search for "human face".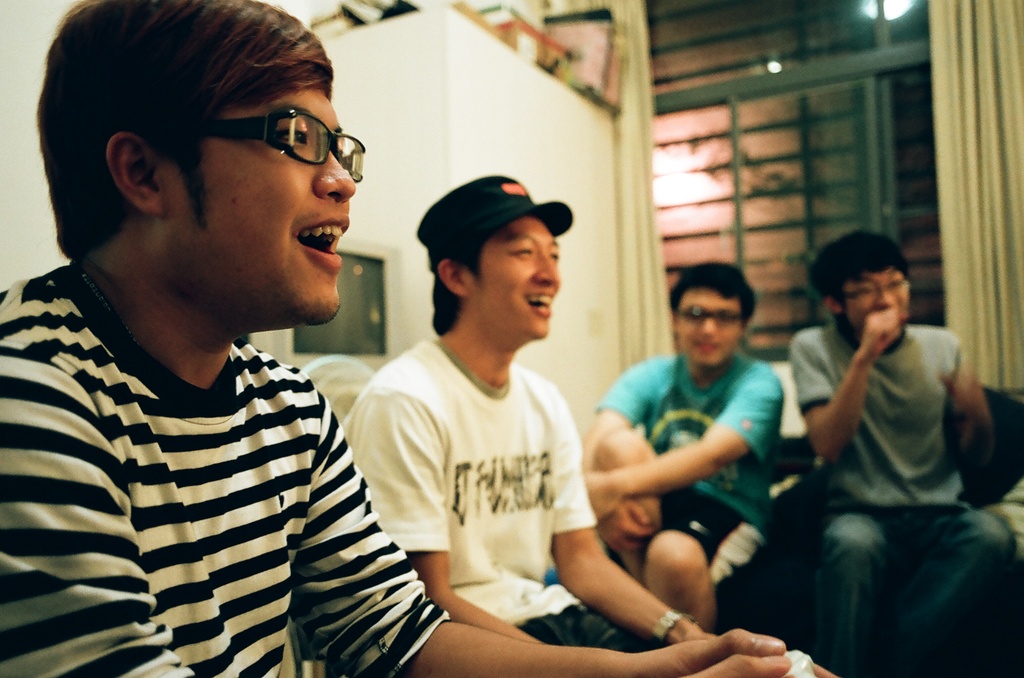
Found at 842,269,911,339.
